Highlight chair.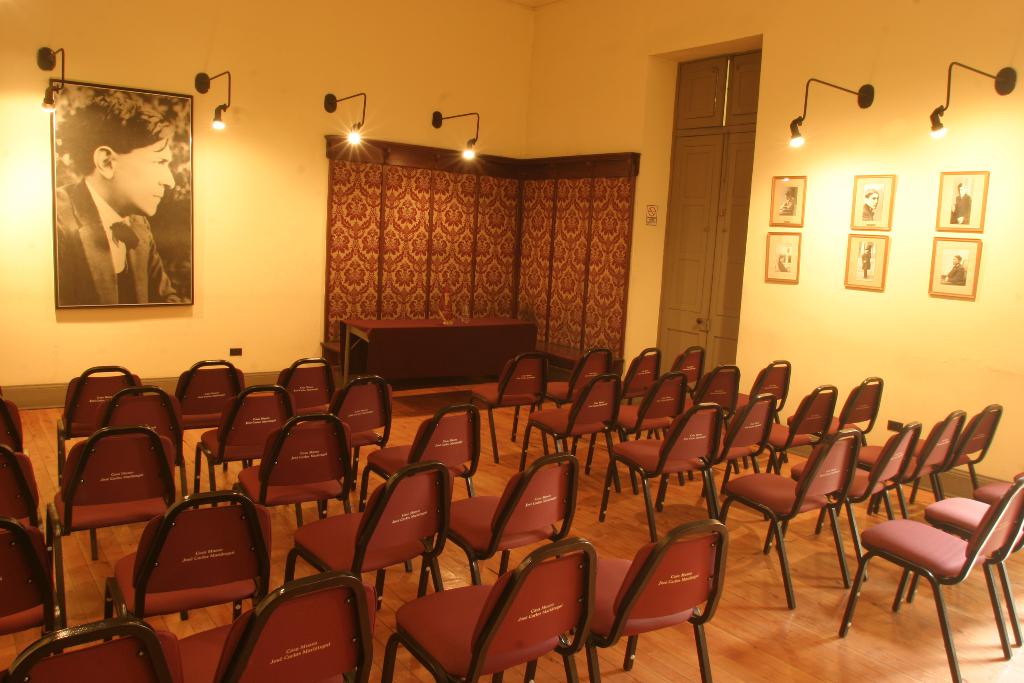
Highlighted region: <region>517, 374, 613, 475</region>.
